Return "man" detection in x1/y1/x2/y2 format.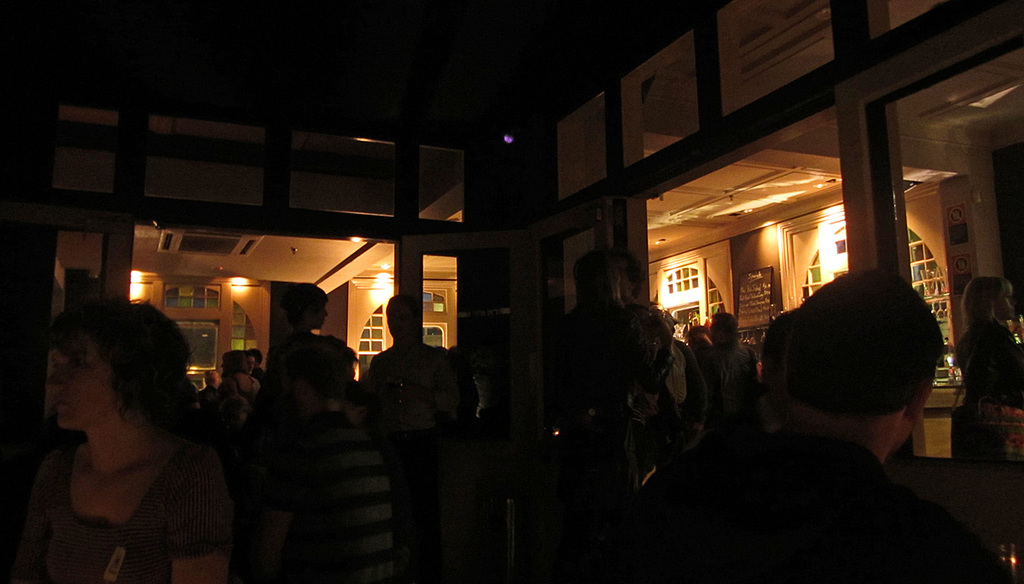
369/292/446/415.
